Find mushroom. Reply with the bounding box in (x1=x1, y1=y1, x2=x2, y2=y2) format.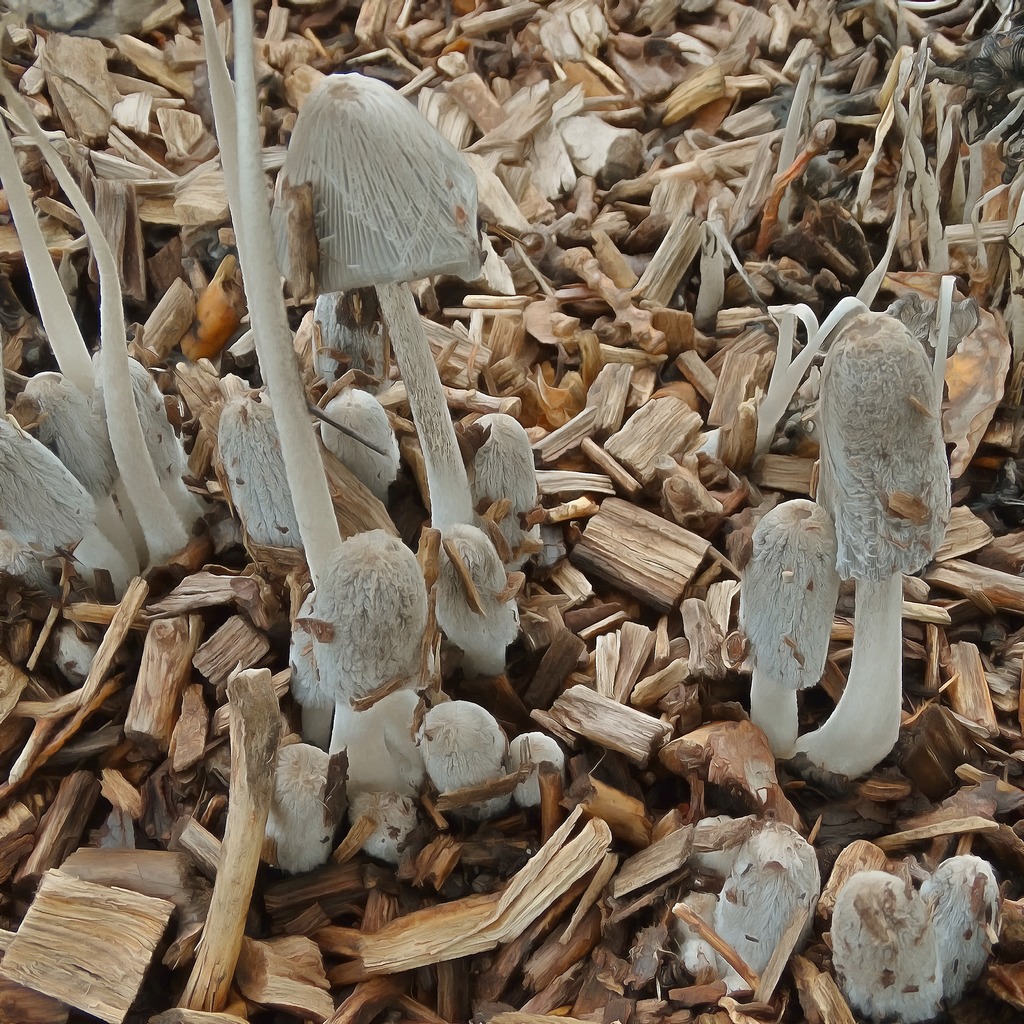
(x1=23, y1=369, x2=135, y2=564).
